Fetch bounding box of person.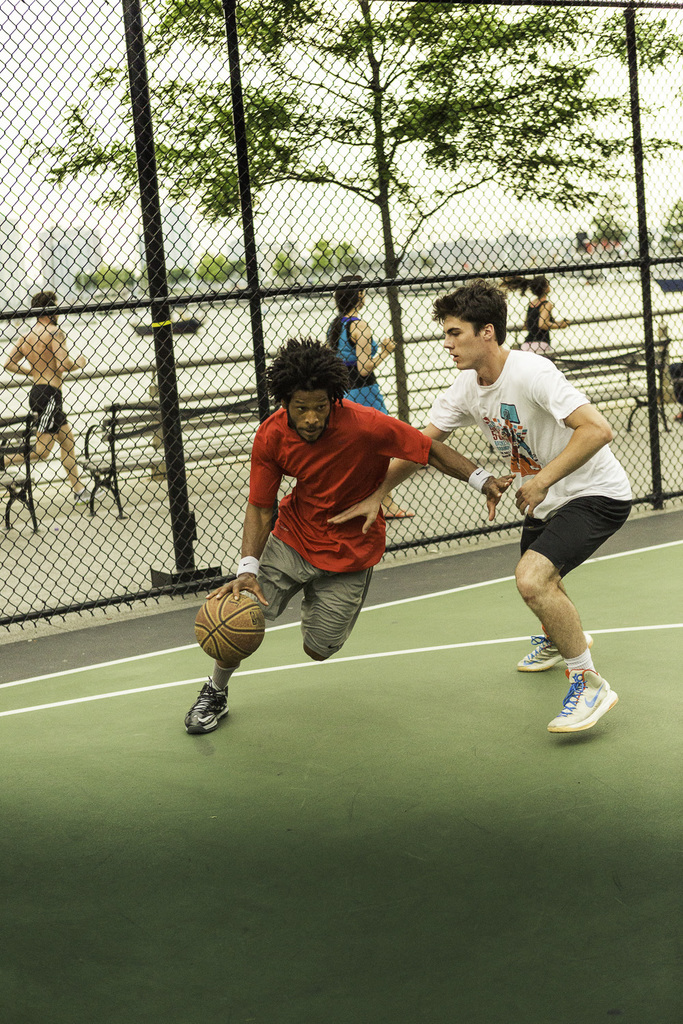
Bbox: rect(0, 274, 109, 509).
